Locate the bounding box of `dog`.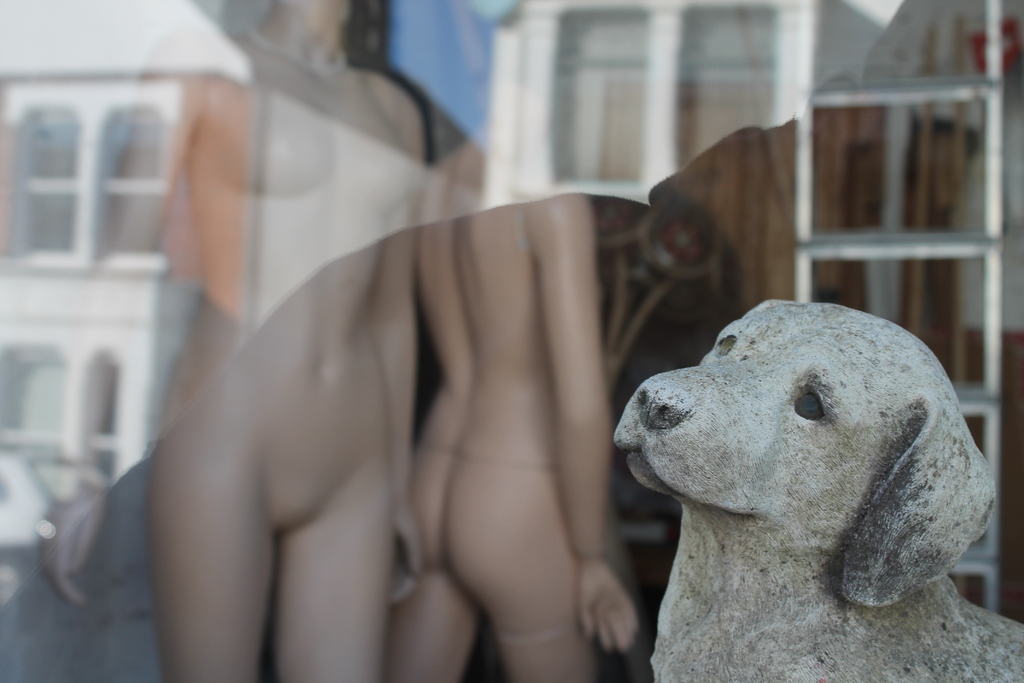
Bounding box: {"left": 614, "top": 297, "right": 1023, "bottom": 682}.
